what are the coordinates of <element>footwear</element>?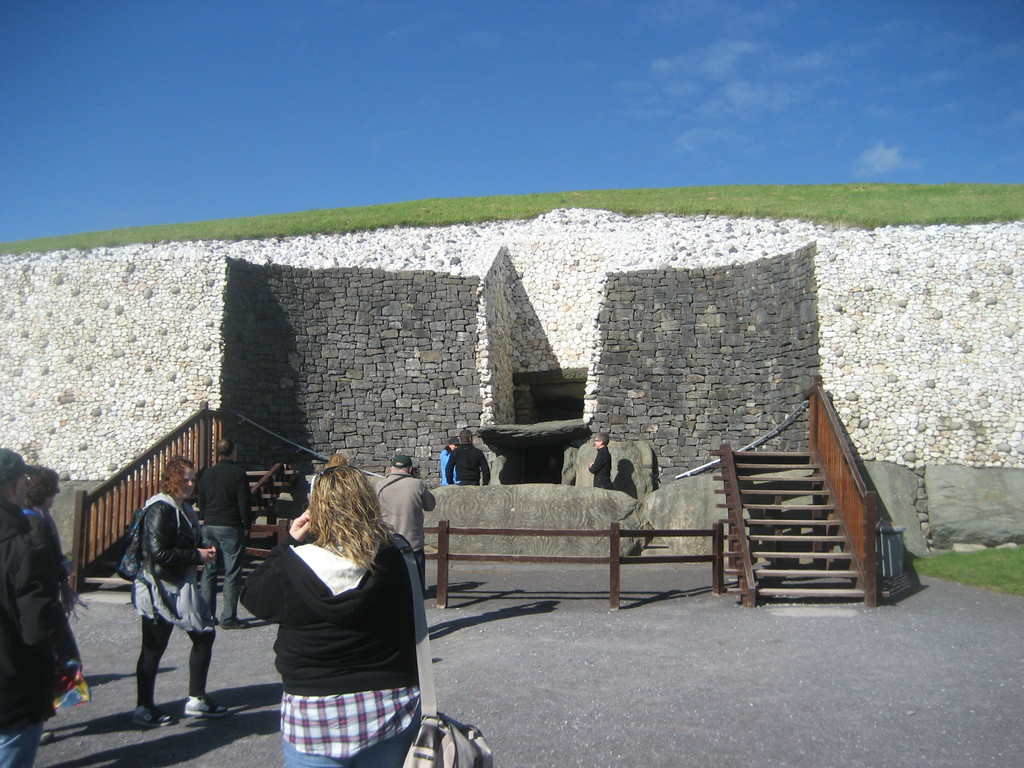
bbox=(225, 611, 246, 626).
